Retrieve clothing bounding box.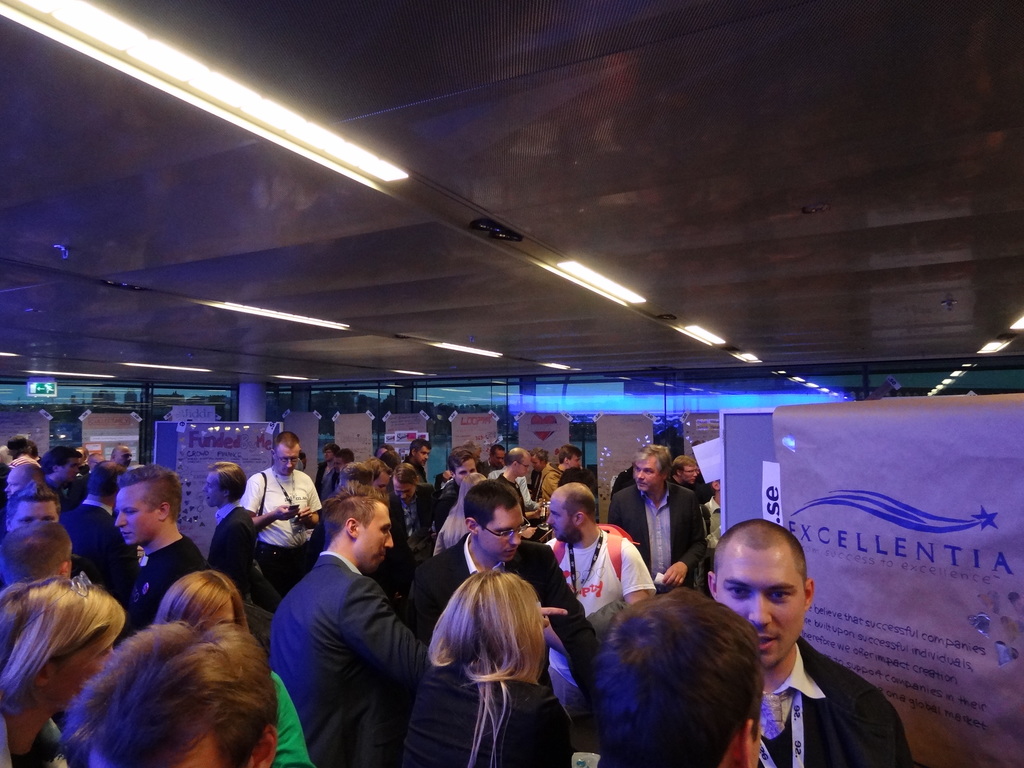
Bounding box: <box>541,523,658,620</box>.
